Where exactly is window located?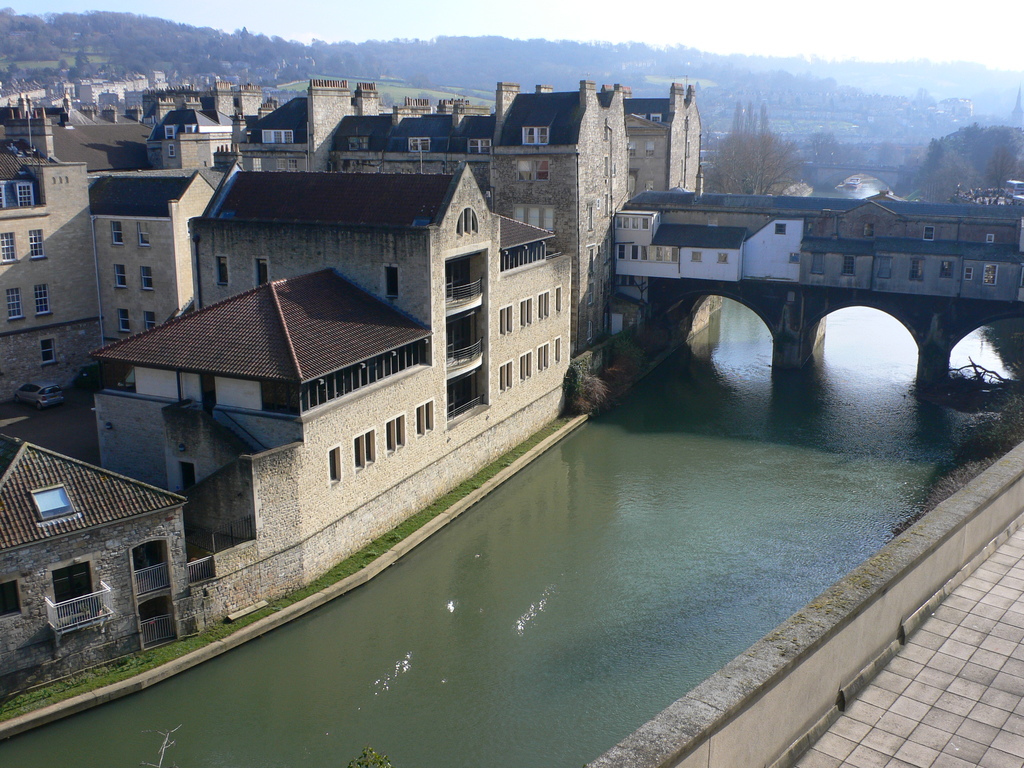
Its bounding box is bbox=[467, 138, 490, 155].
